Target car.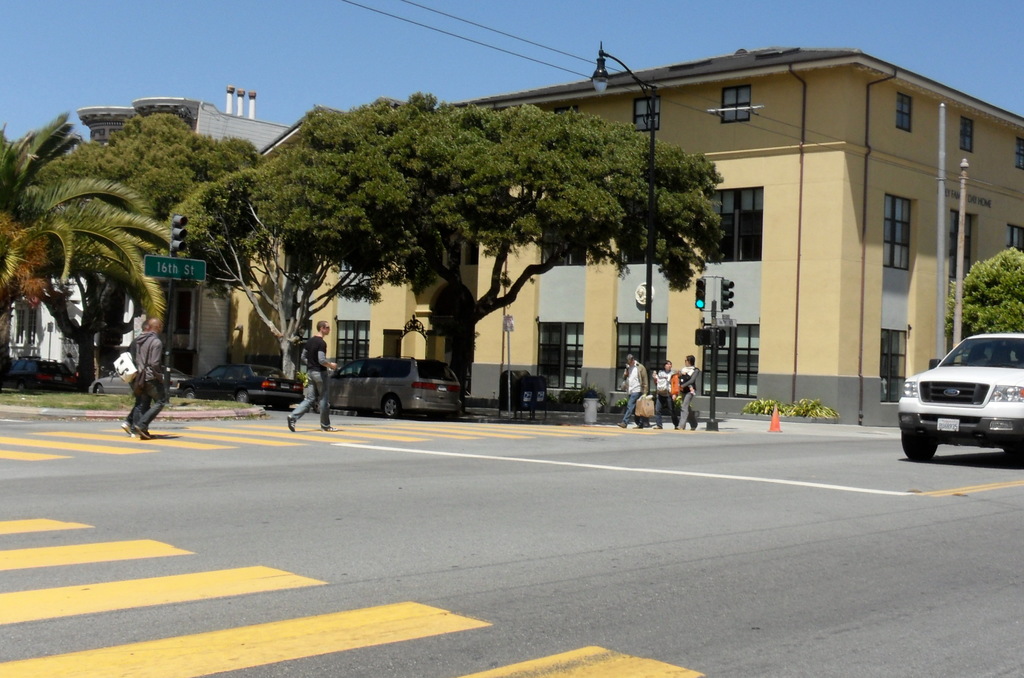
Target region: 85 375 189 396.
